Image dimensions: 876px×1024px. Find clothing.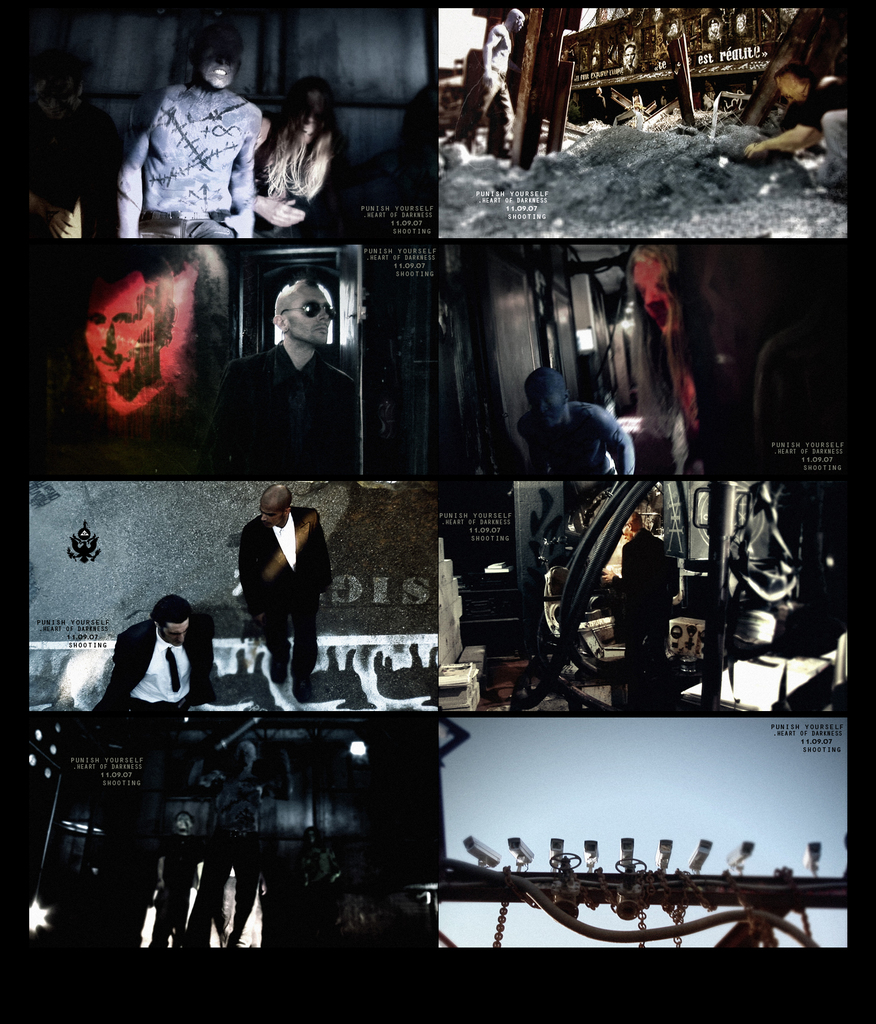
465 70 524 154.
